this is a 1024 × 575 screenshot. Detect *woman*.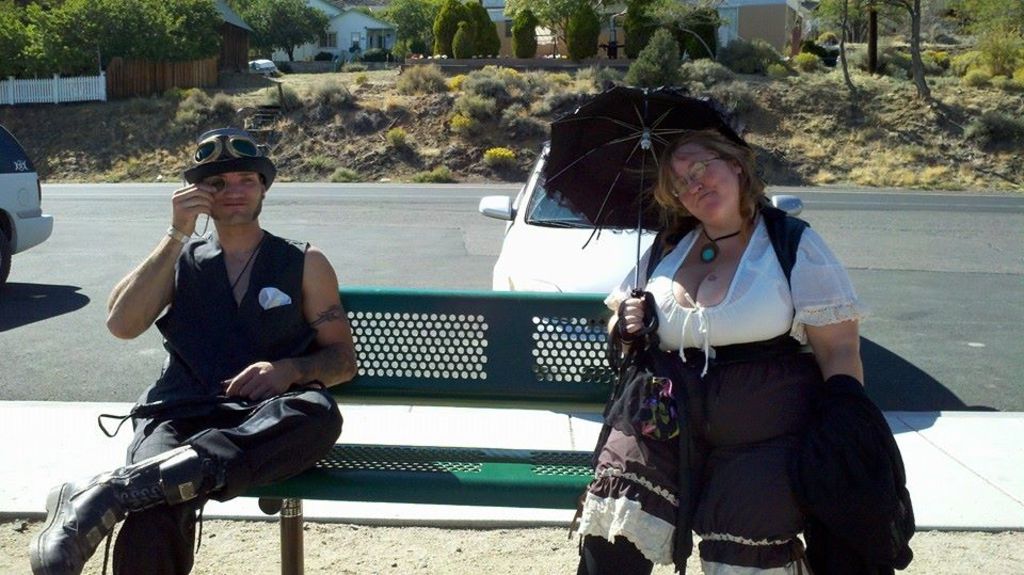
Rect(590, 123, 870, 574).
